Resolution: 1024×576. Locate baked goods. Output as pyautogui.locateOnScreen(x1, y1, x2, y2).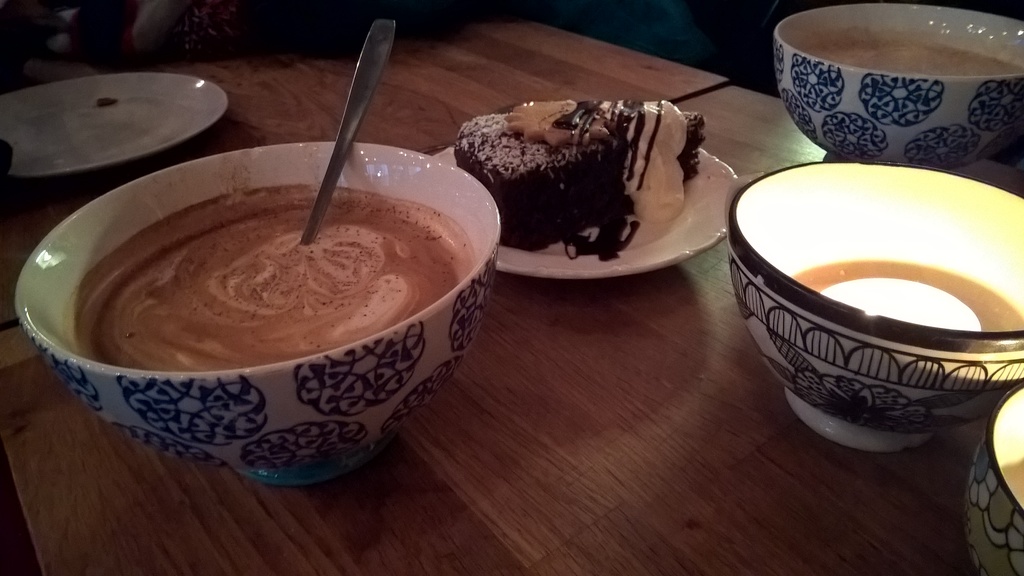
pyautogui.locateOnScreen(472, 95, 720, 259).
